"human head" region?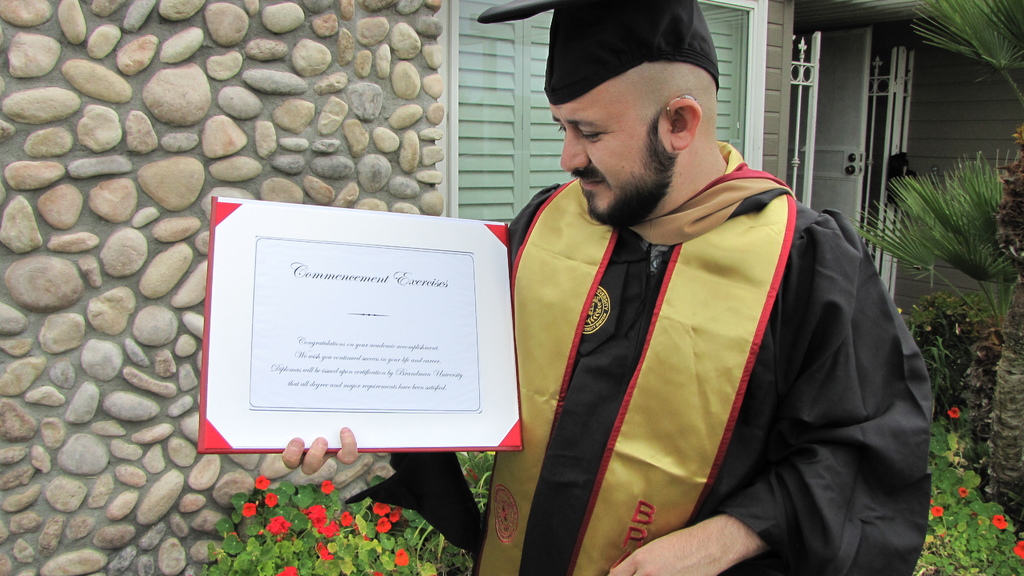
x1=519, y1=4, x2=755, y2=196
